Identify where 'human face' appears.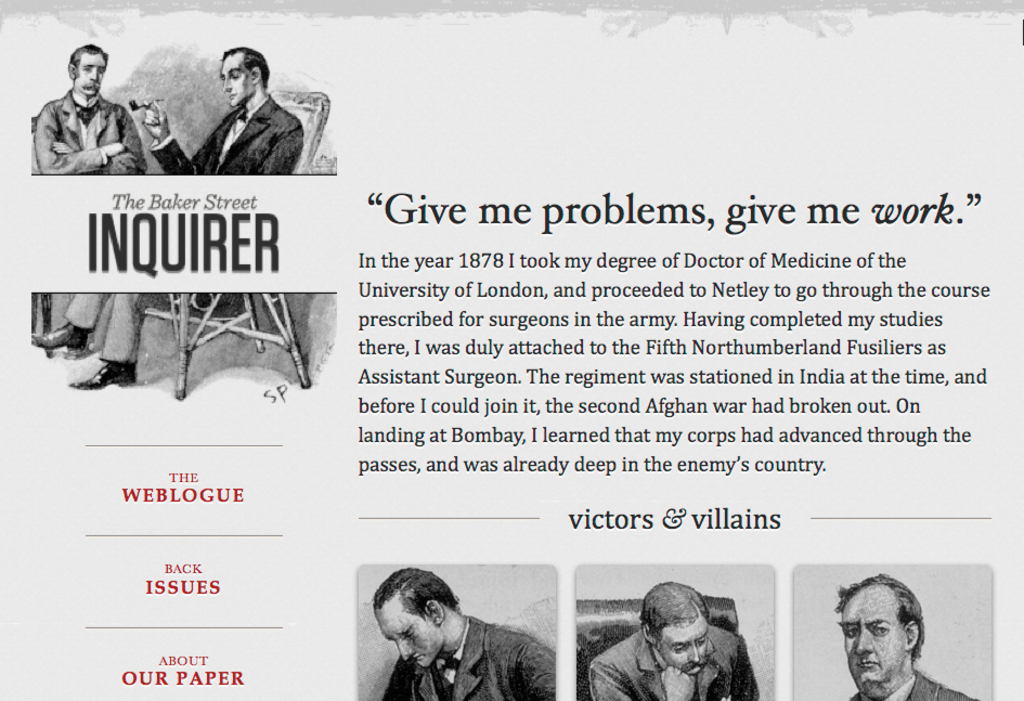
Appears at locate(62, 55, 101, 92).
